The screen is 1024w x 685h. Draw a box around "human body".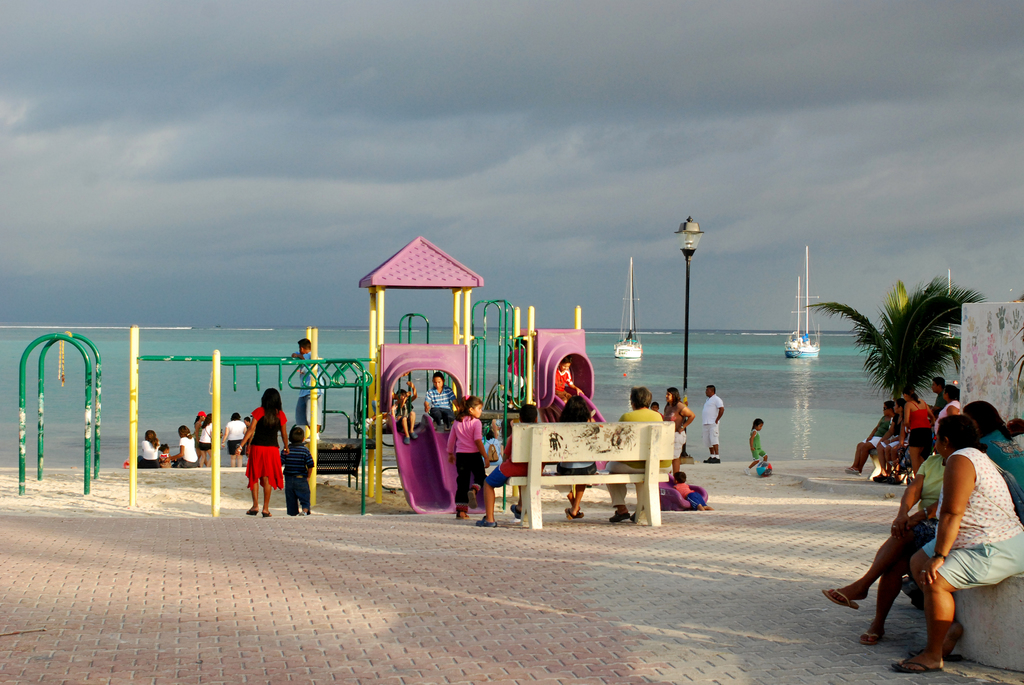
703:391:727:466.
